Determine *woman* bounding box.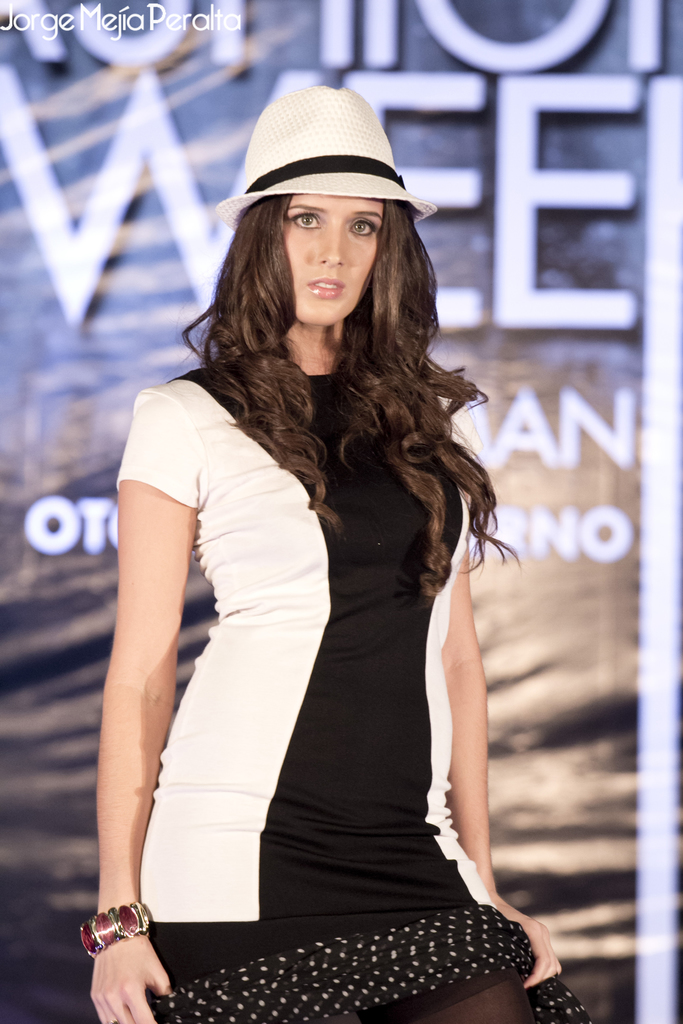
Determined: <box>78,79,596,1023</box>.
